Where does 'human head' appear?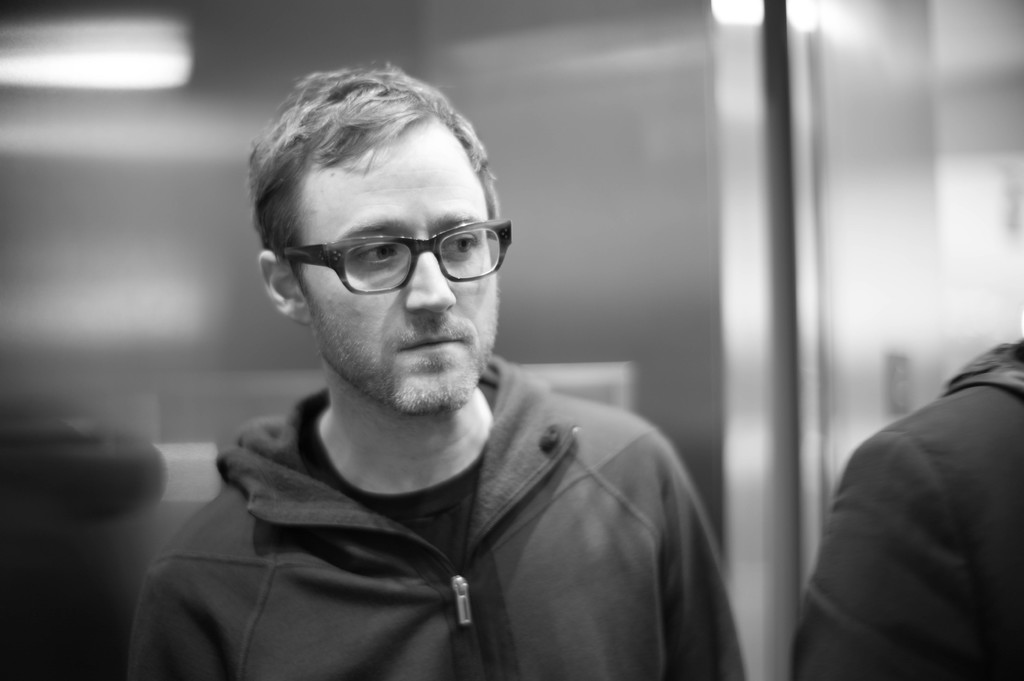
Appears at 257,70,509,397.
